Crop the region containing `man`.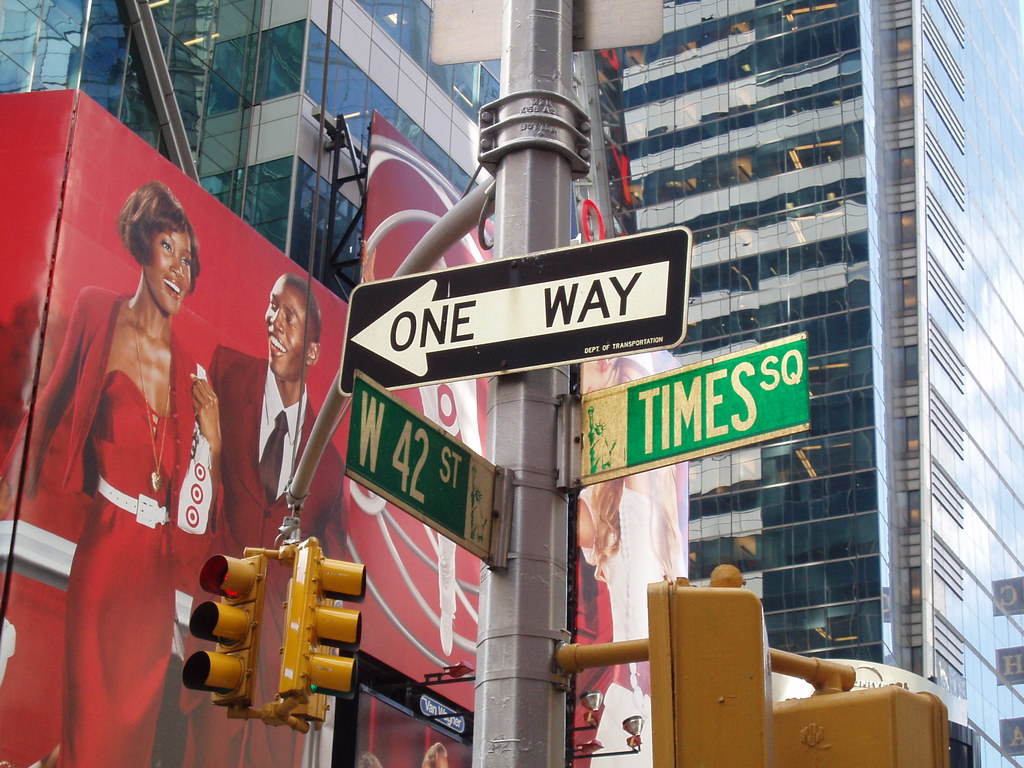
Crop region: 195,272,349,767.
